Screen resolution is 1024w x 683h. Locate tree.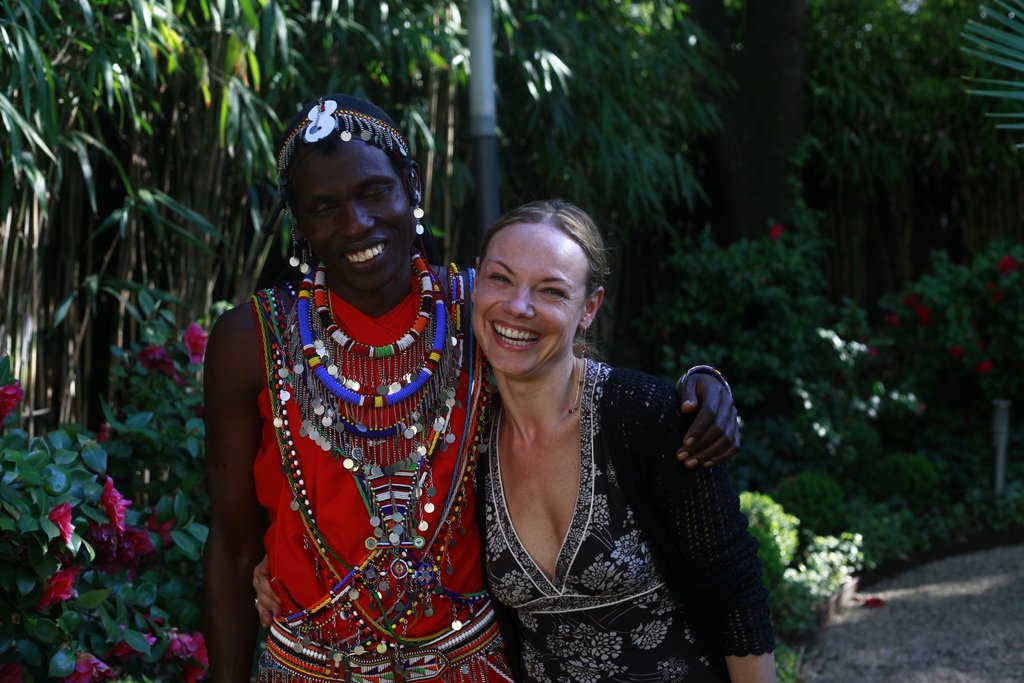
bbox(940, 4, 1021, 155).
